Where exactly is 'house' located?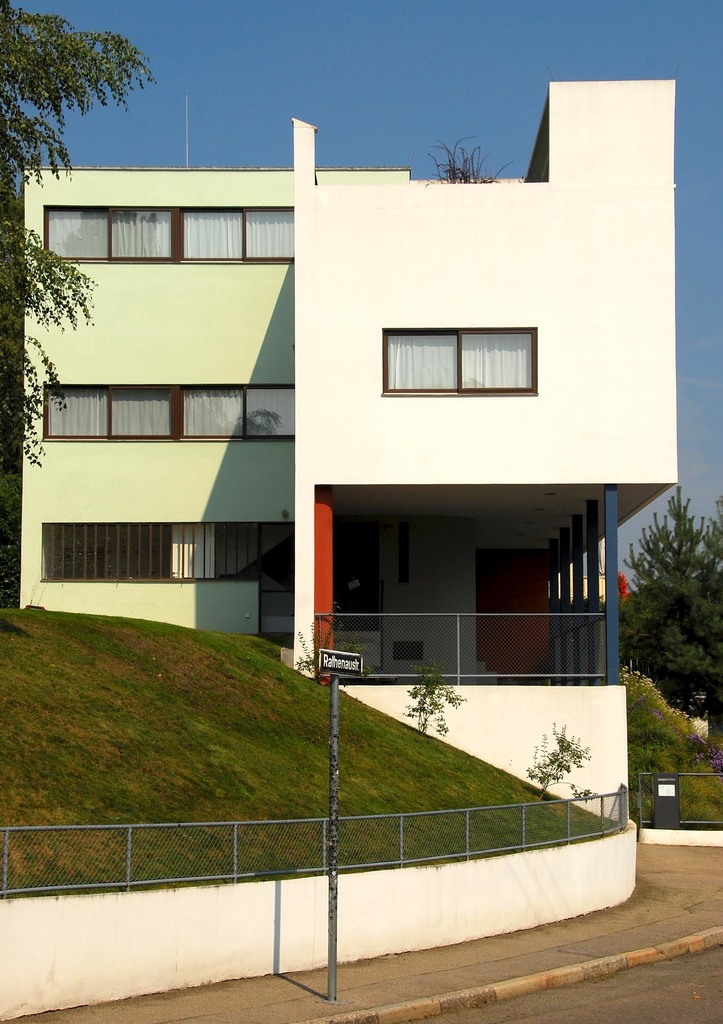
Its bounding box is BBox(13, 77, 681, 824).
